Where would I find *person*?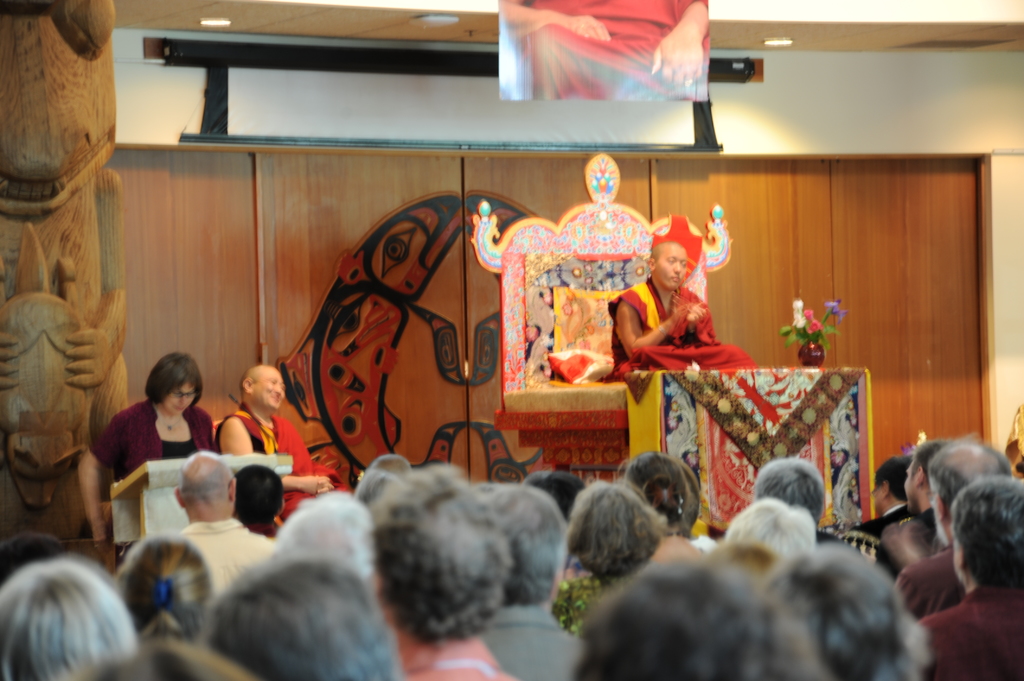
At (851,456,913,537).
